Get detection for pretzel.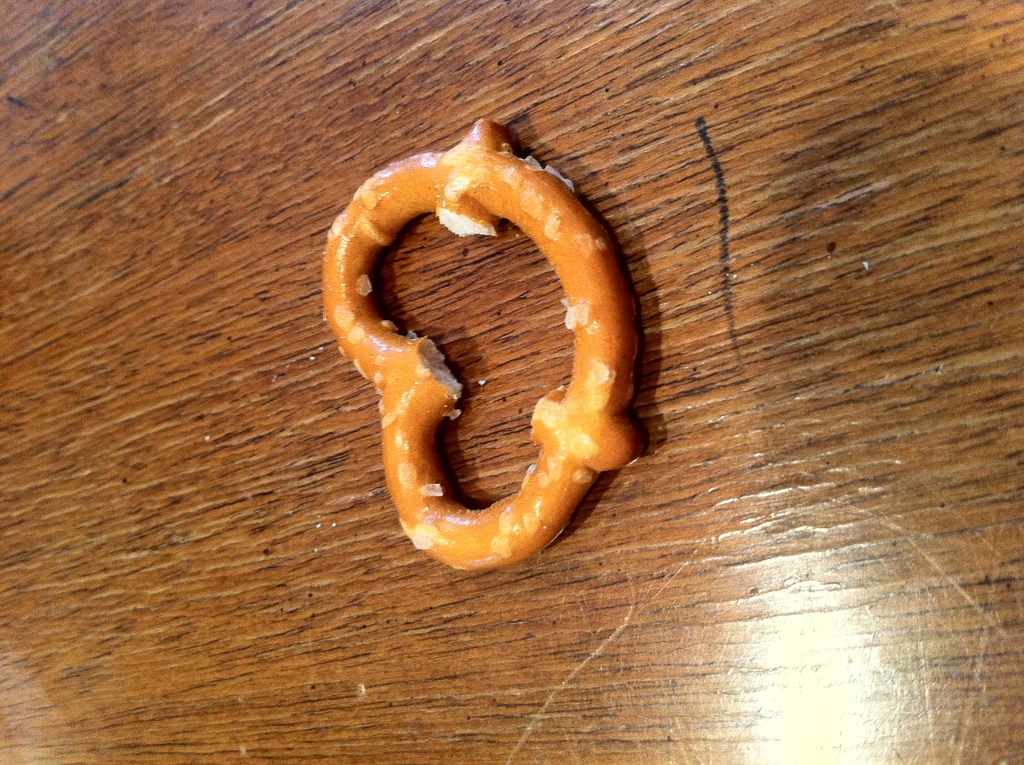
Detection: <box>319,118,644,577</box>.
